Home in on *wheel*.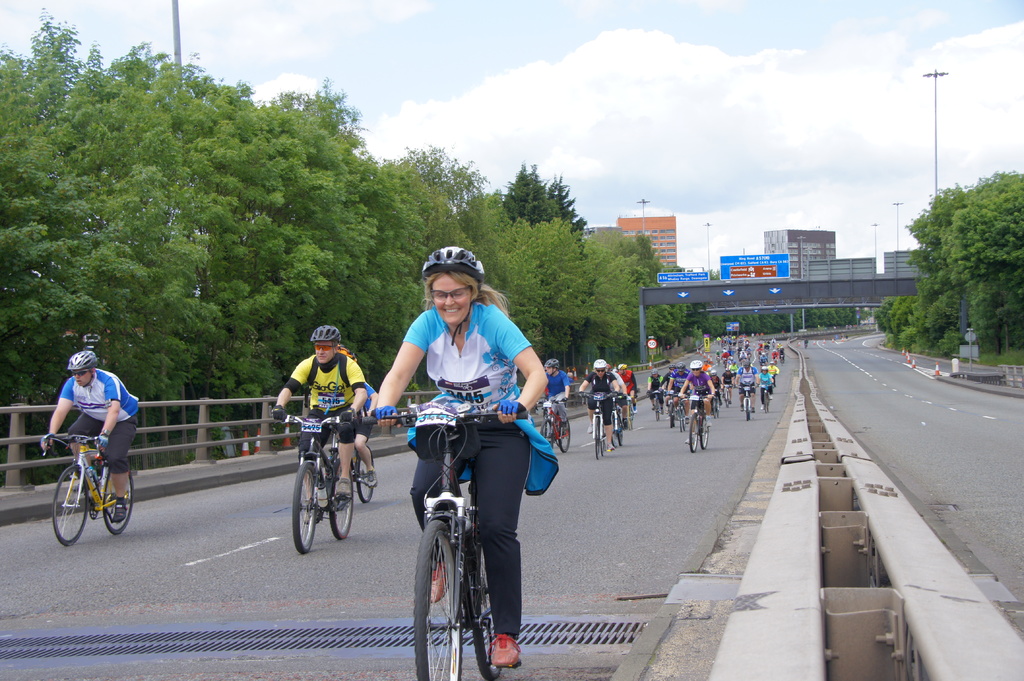
Homed in at rect(742, 398, 755, 418).
